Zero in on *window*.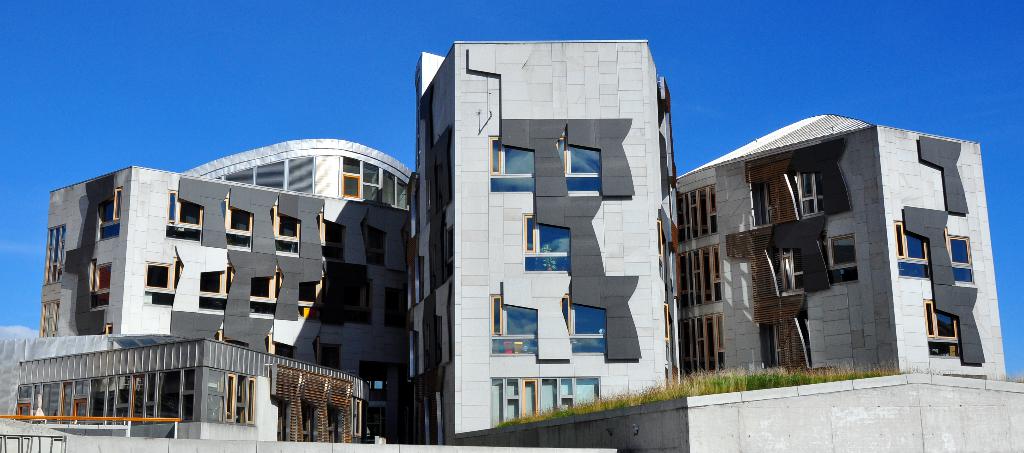
Zeroed in: l=677, t=187, r=718, b=242.
